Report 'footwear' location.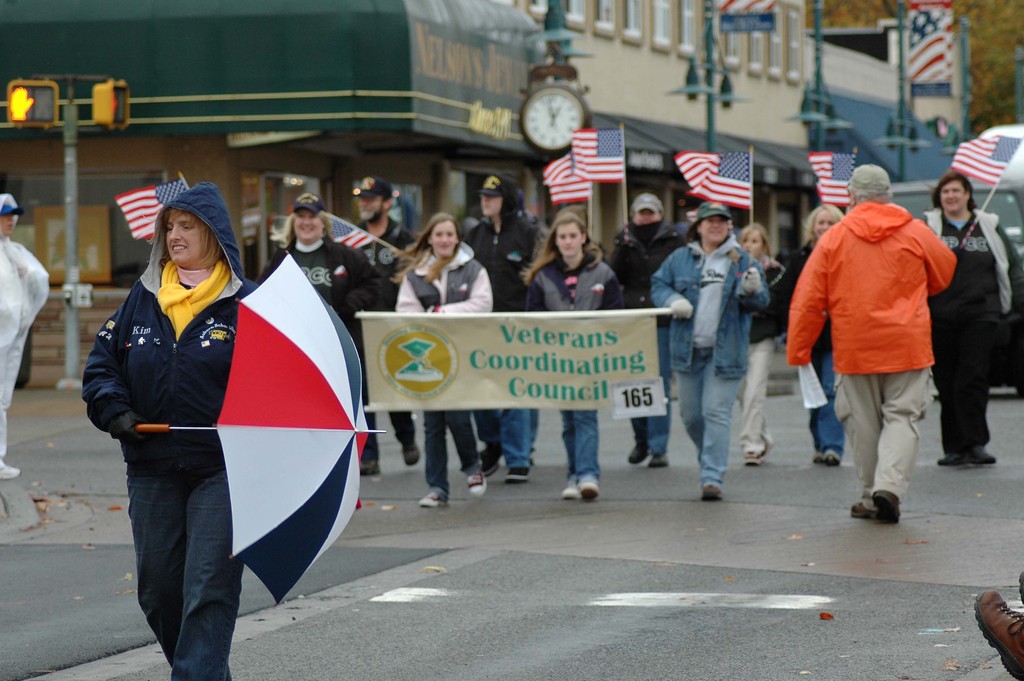
Report: {"x1": 646, "y1": 454, "x2": 667, "y2": 470}.
